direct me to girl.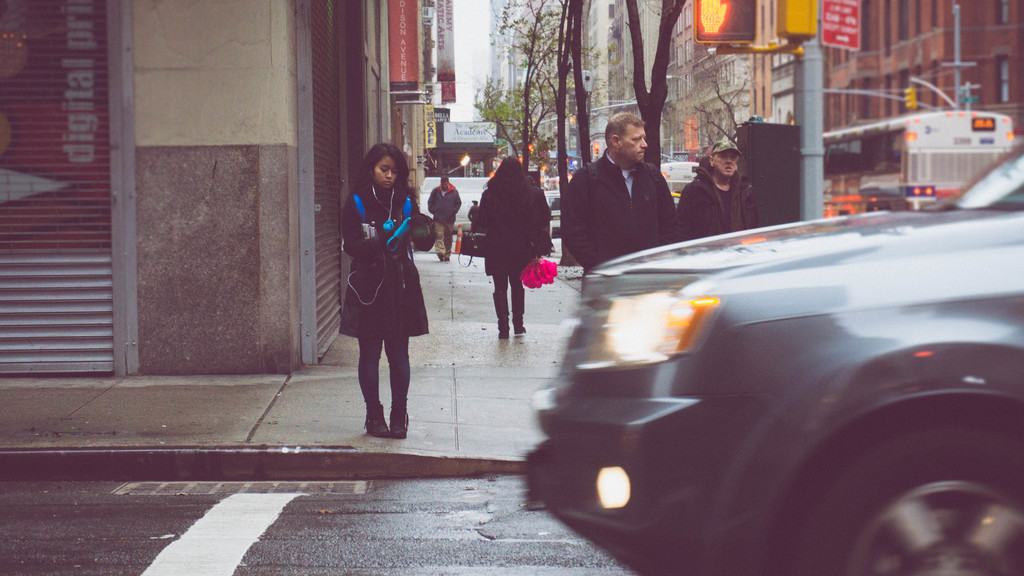
Direction: l=337, t=140, r=429, b=442.
